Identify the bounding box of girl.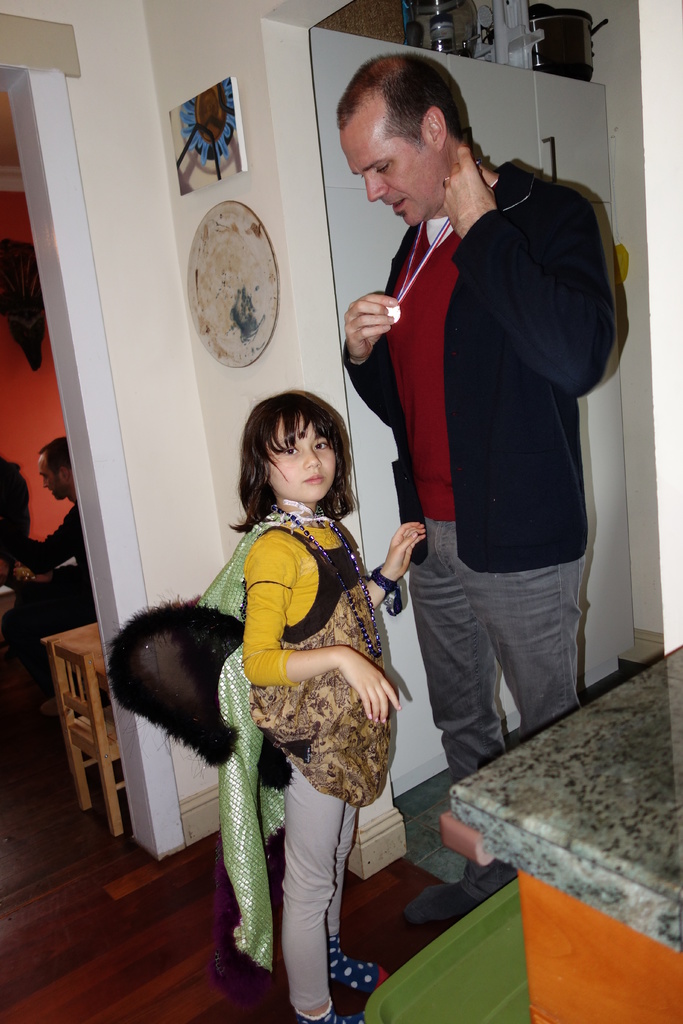
(x1=241, y1=395, x2=425, y2=1023).
